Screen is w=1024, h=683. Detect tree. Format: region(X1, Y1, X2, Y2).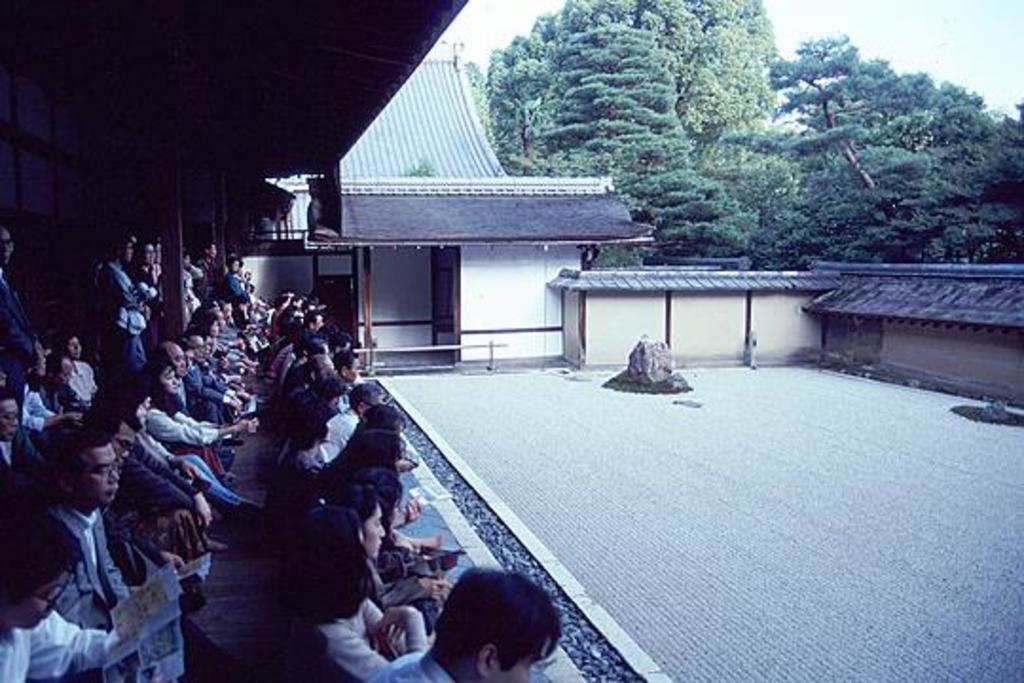
region(781, 44, 1022, 268).
